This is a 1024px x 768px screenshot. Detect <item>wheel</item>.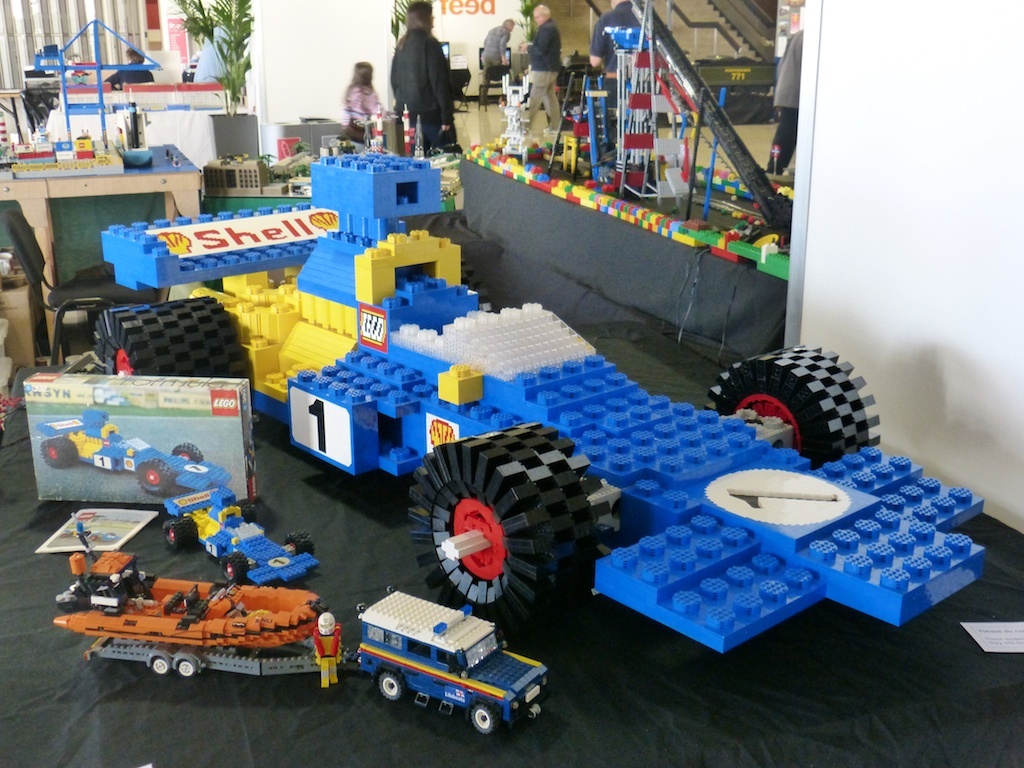
284:531:315:556.
